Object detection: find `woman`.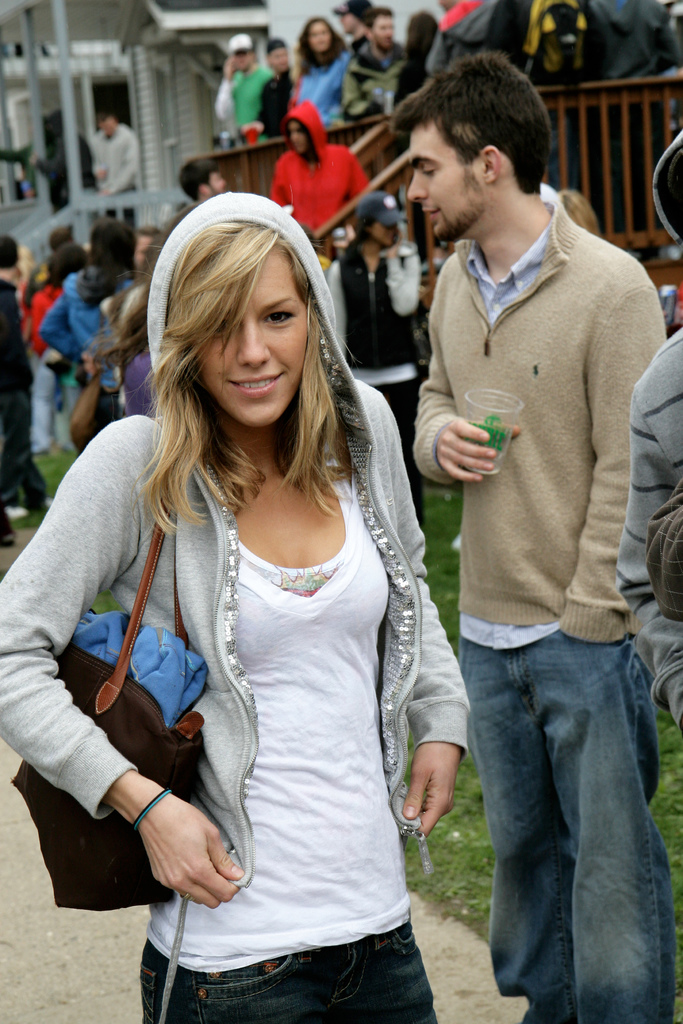
[x1=288, y1=12, x2=350, y2=129].
